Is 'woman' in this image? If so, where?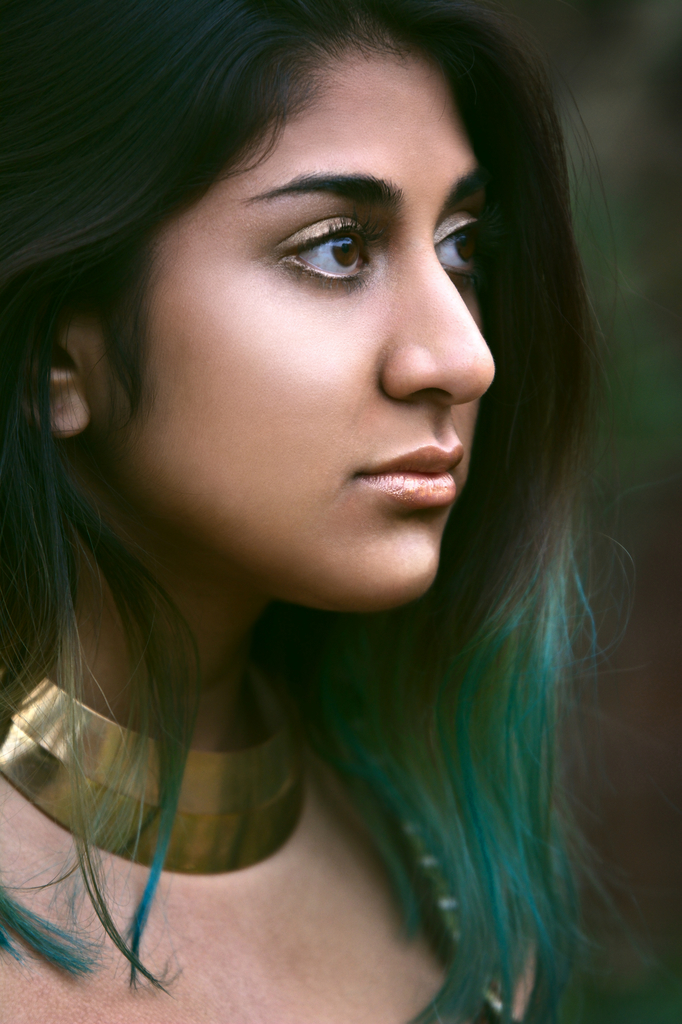
Yes, at <region>12, 0, 660, 1023</region>.
